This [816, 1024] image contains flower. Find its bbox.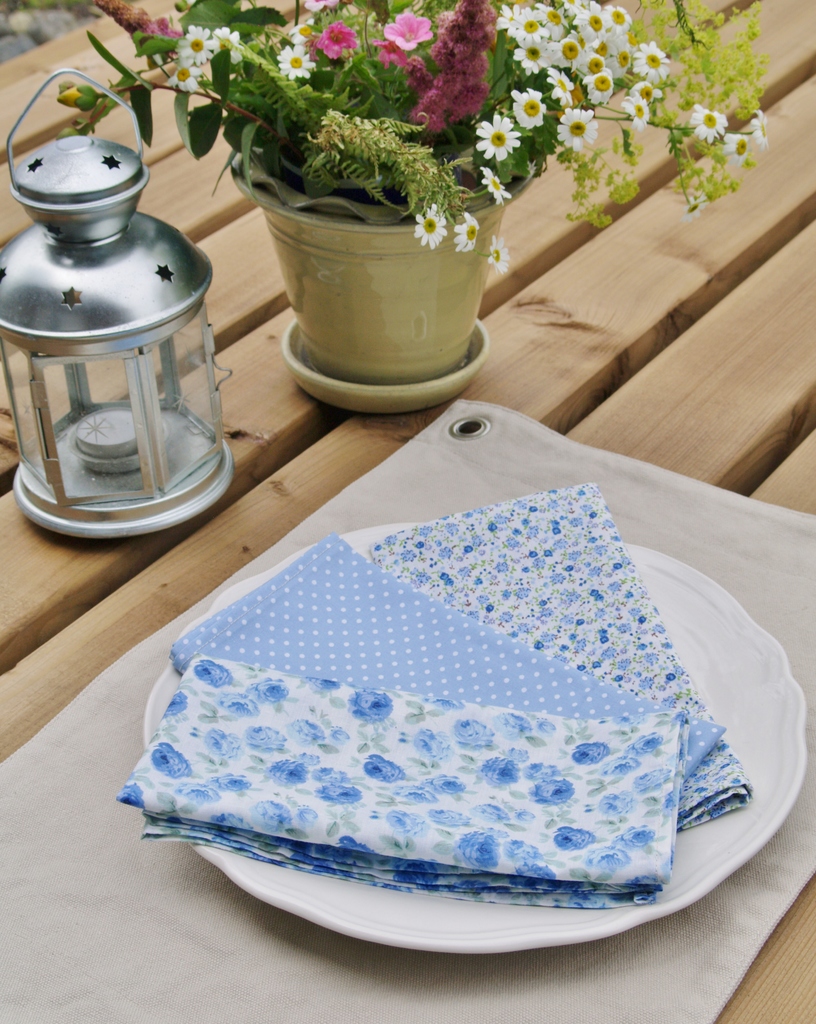
[484, 235, 516, 273].
